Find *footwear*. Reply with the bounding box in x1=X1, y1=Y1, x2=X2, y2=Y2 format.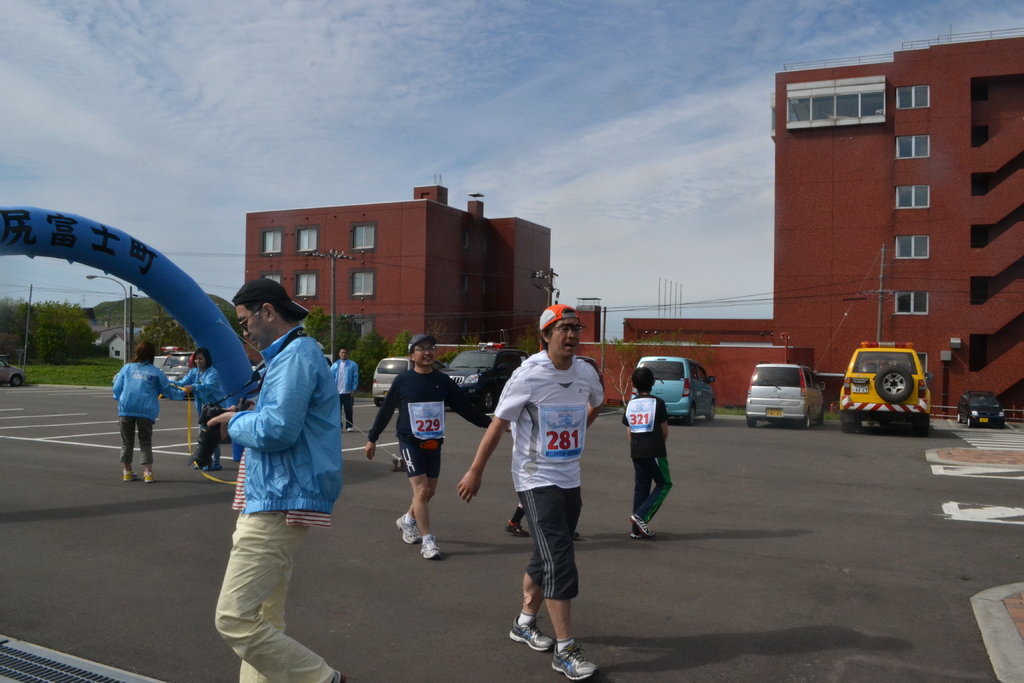
x1=504, y1=518, x2=526, y2=537.
